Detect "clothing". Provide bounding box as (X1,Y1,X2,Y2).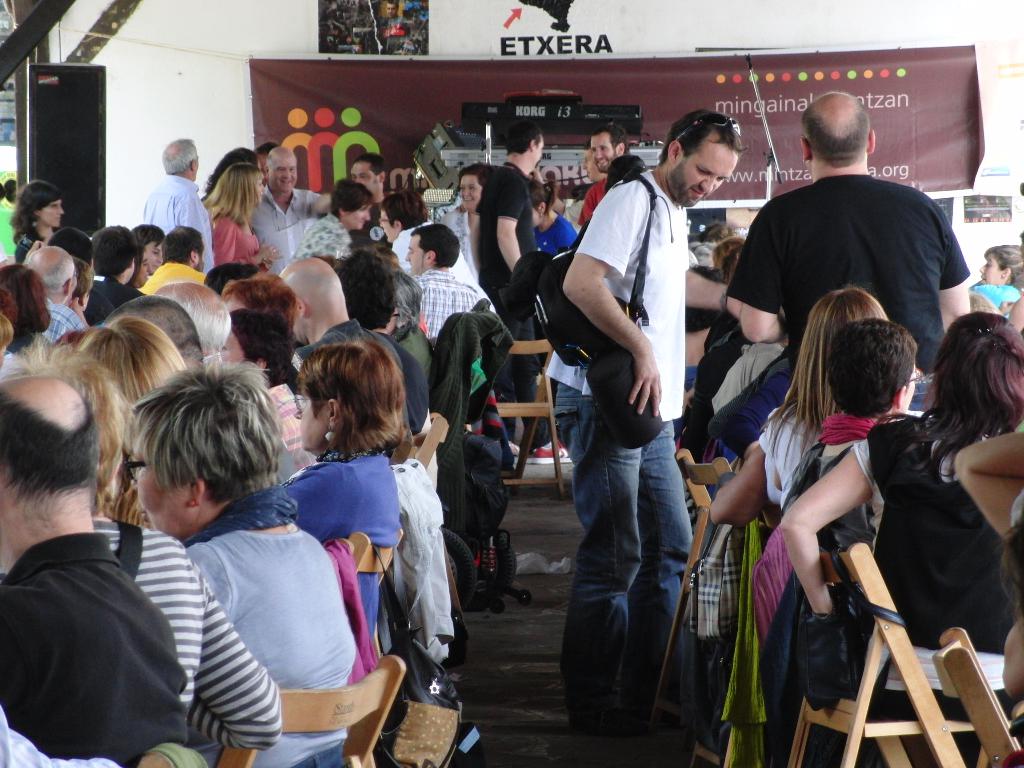
(707,335,785,412).
